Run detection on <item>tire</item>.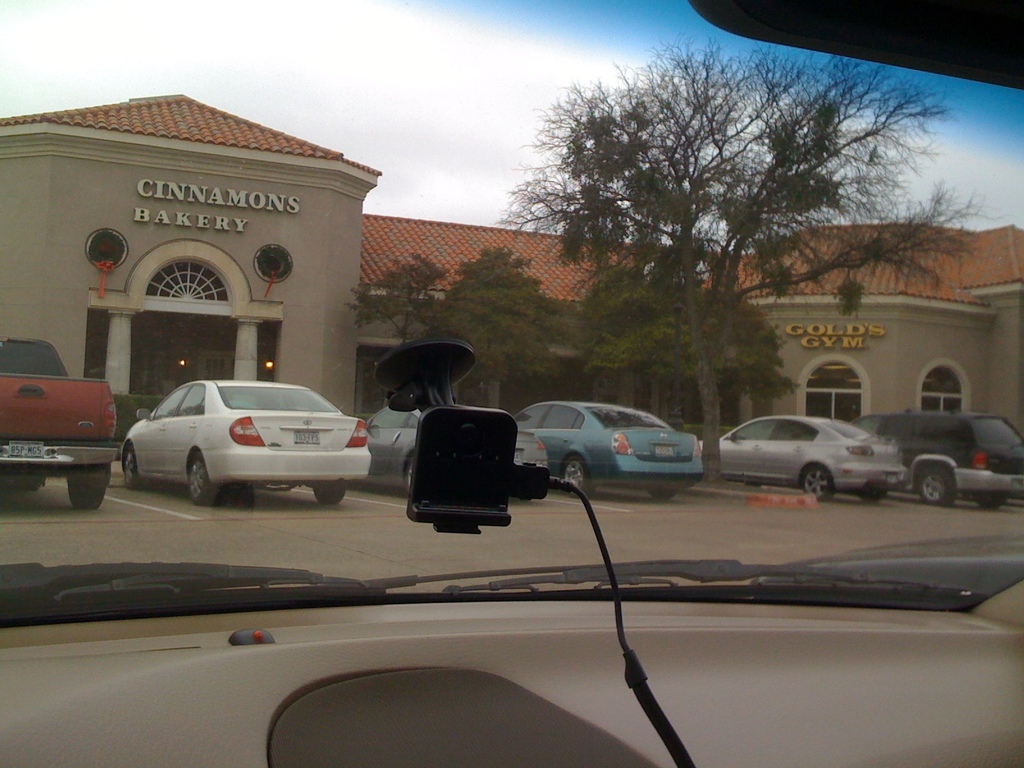
Result: 911, 463, 954, 505.
